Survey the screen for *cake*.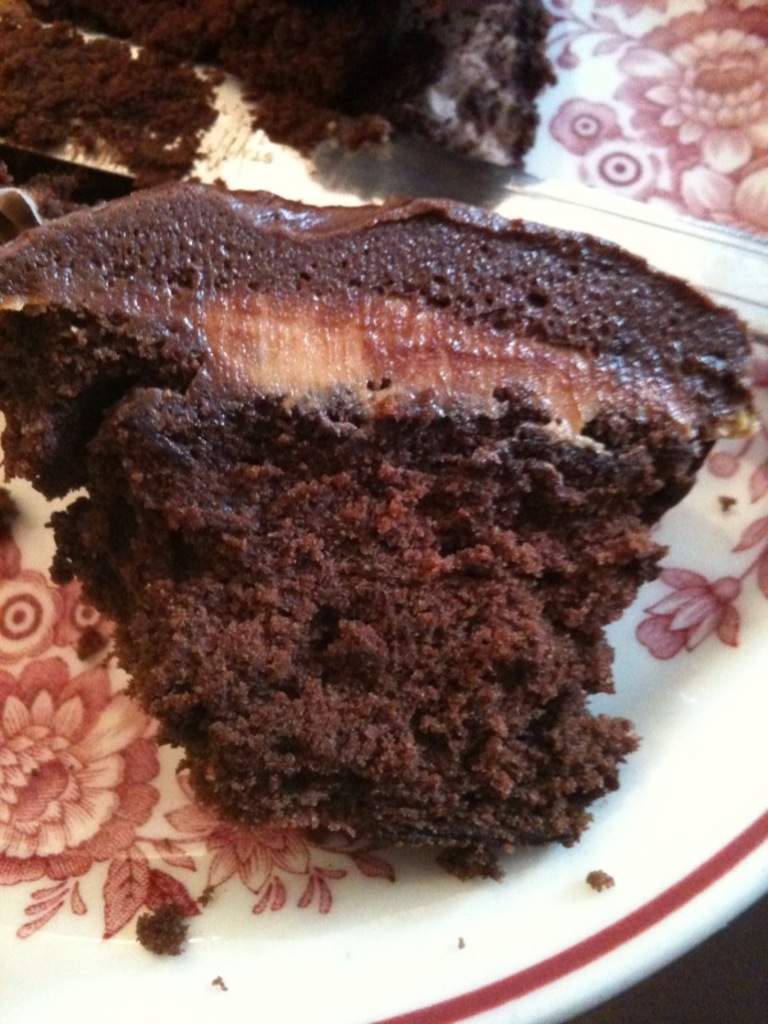
Survey found: detection(0, 163, 767, 884).
